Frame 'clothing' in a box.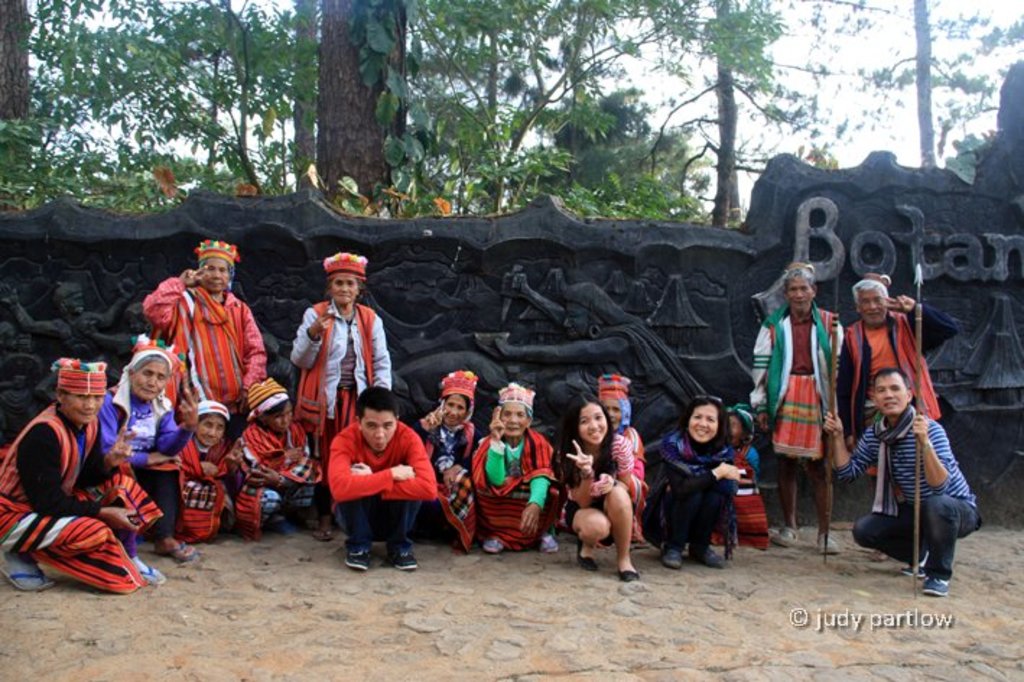
box=[839, 303, 953, 425].
